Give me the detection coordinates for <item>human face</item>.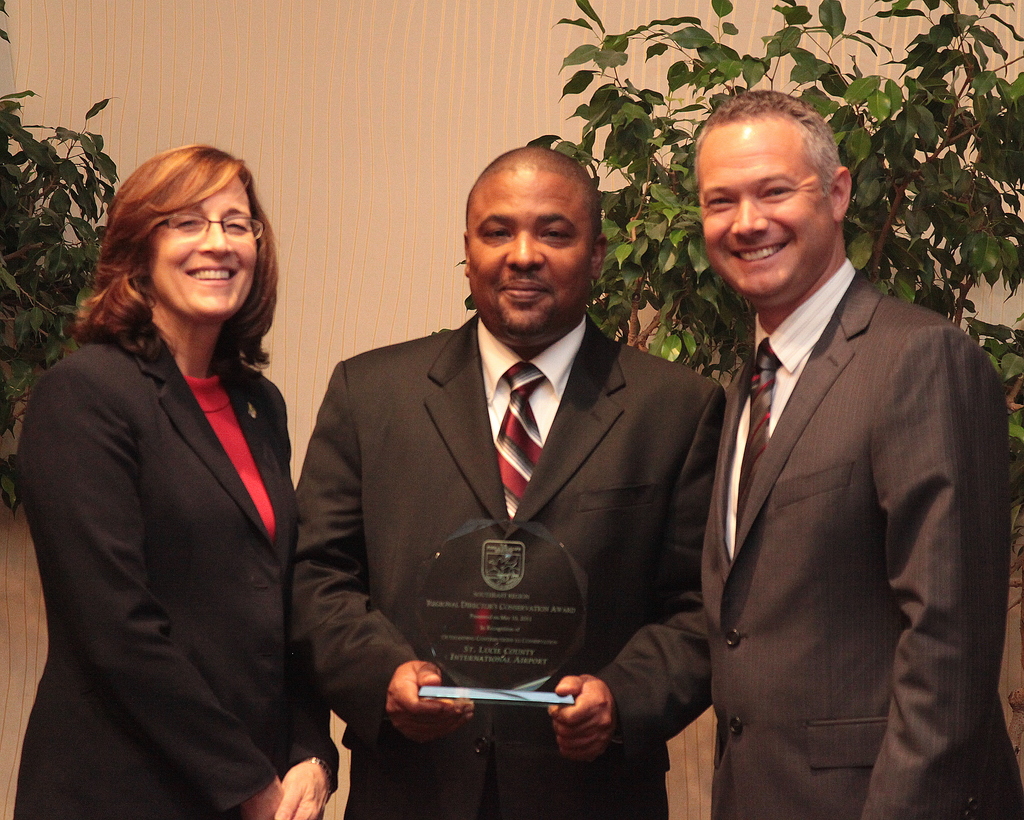
(x1=145, y1=179, x2=261, y2=318).
